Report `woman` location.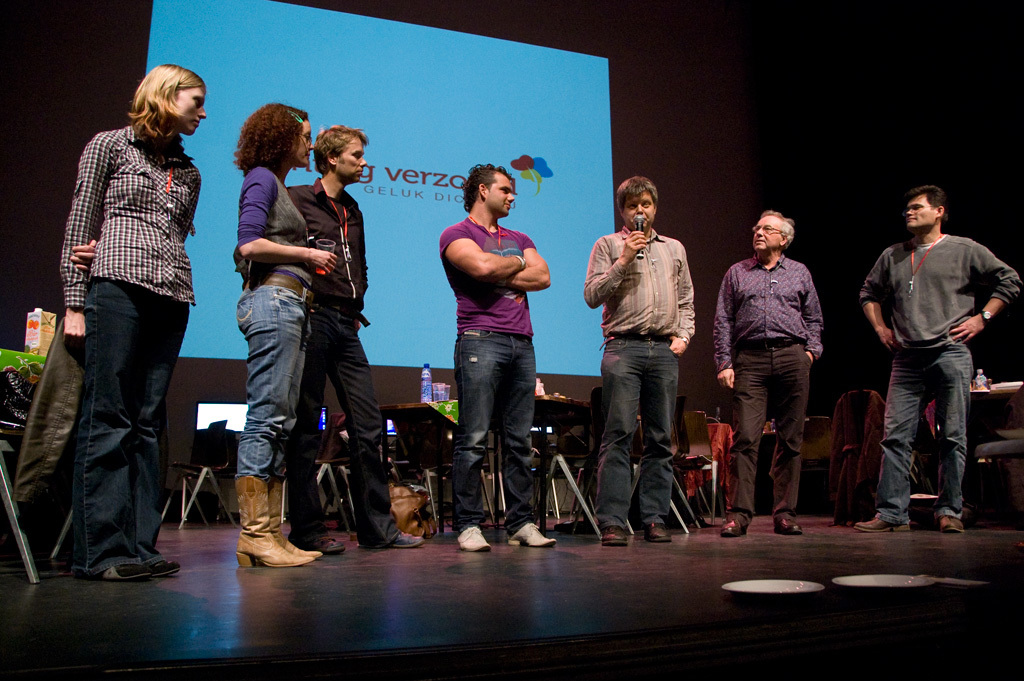
Report: bbox=(236, 101, 336, 571).
